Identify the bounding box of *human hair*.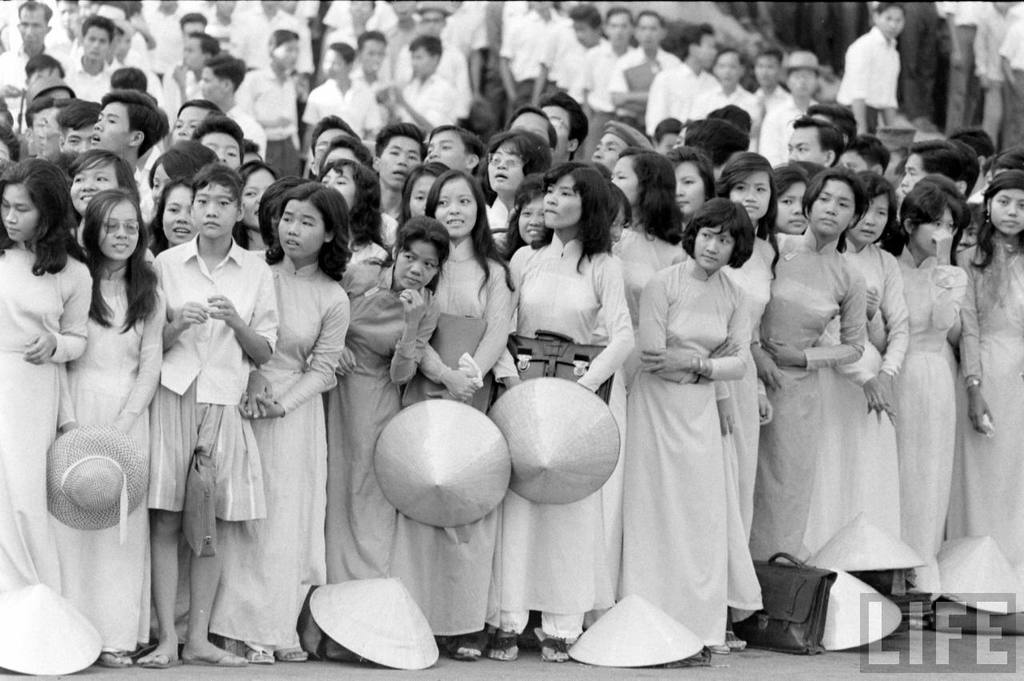
select_region(261, 28, 302, 70).
